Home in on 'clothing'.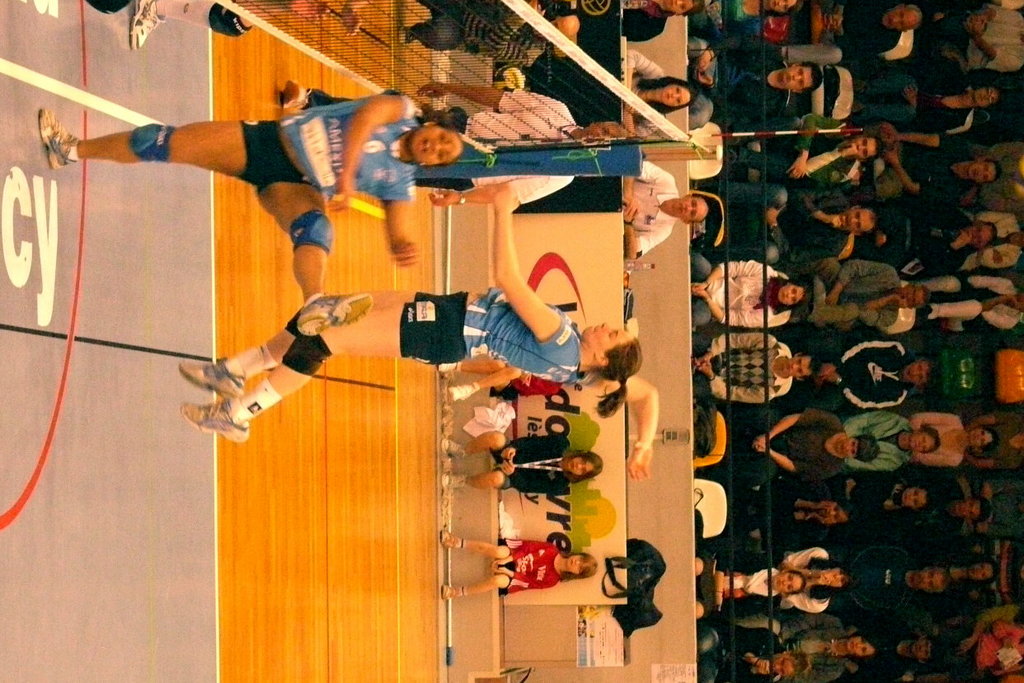
Homed in at detection(749, 415, 905, 473).
